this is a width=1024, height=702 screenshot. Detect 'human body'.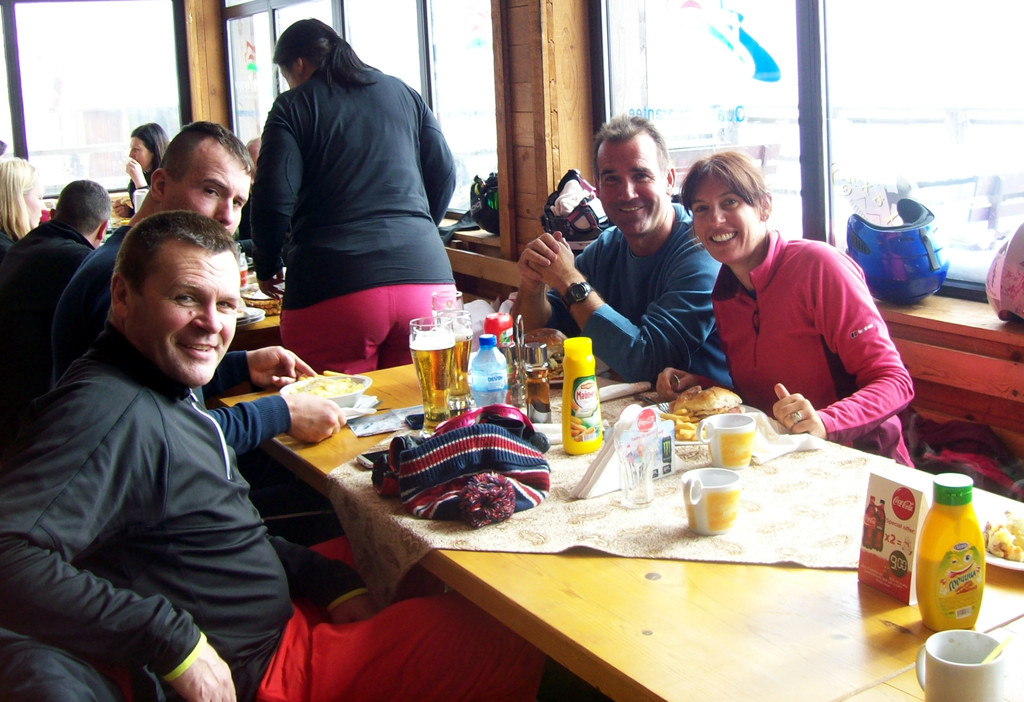
Rect(116, 156, 150, 218).
